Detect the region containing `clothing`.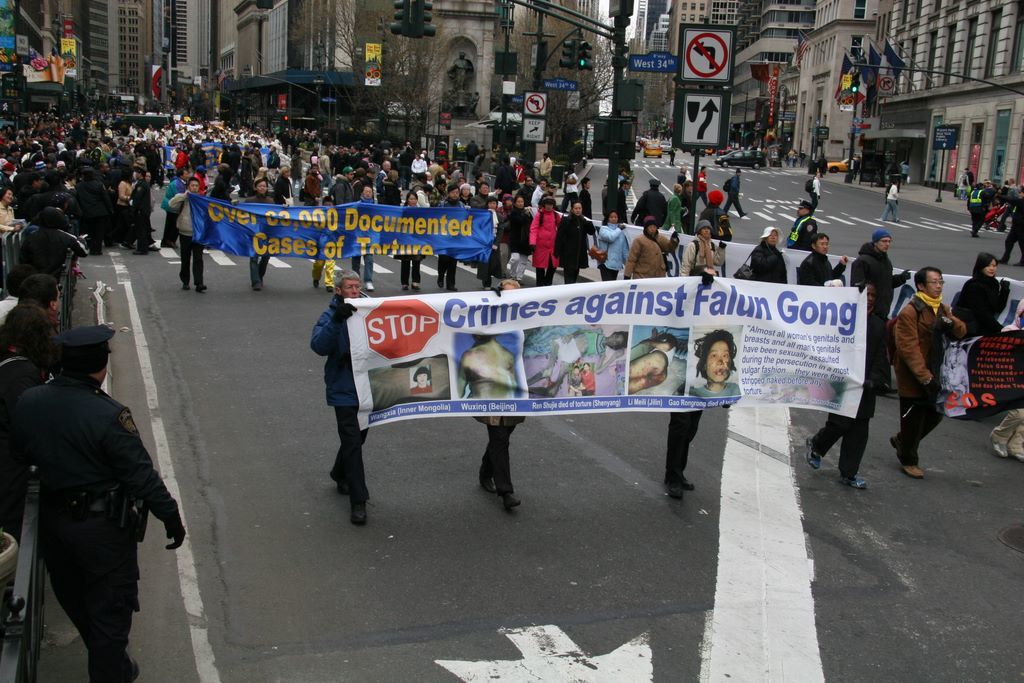
<region>178, 153, 191, 177</region>.
